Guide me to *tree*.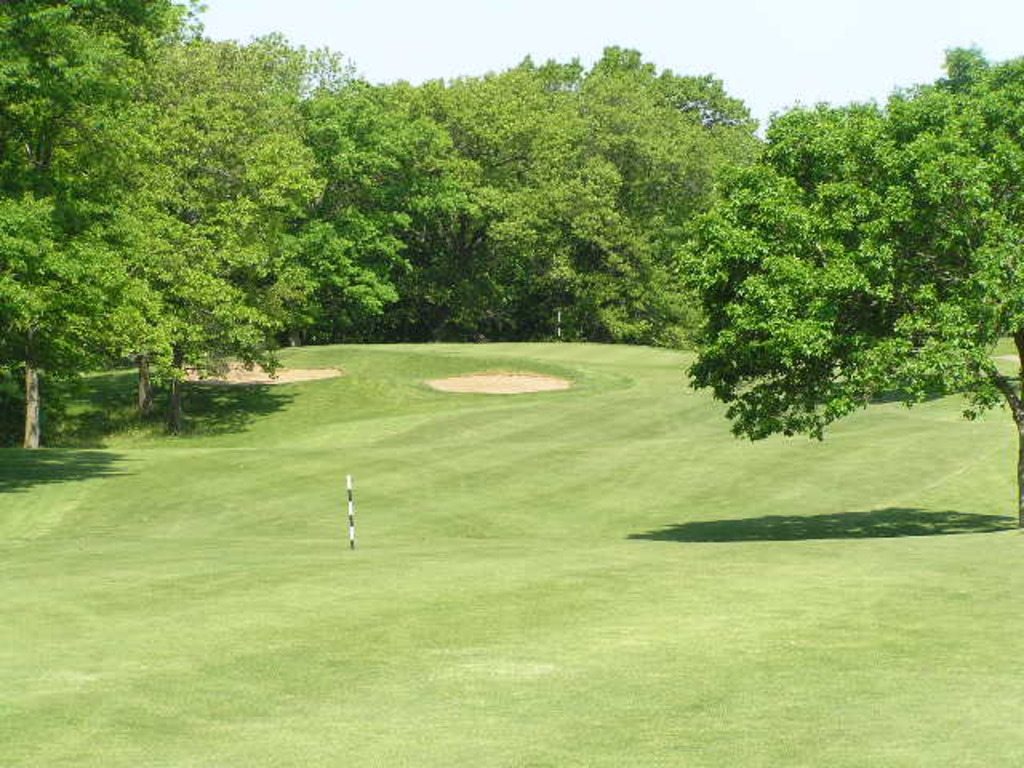
Guidance: (645, 88, 998, 474).
